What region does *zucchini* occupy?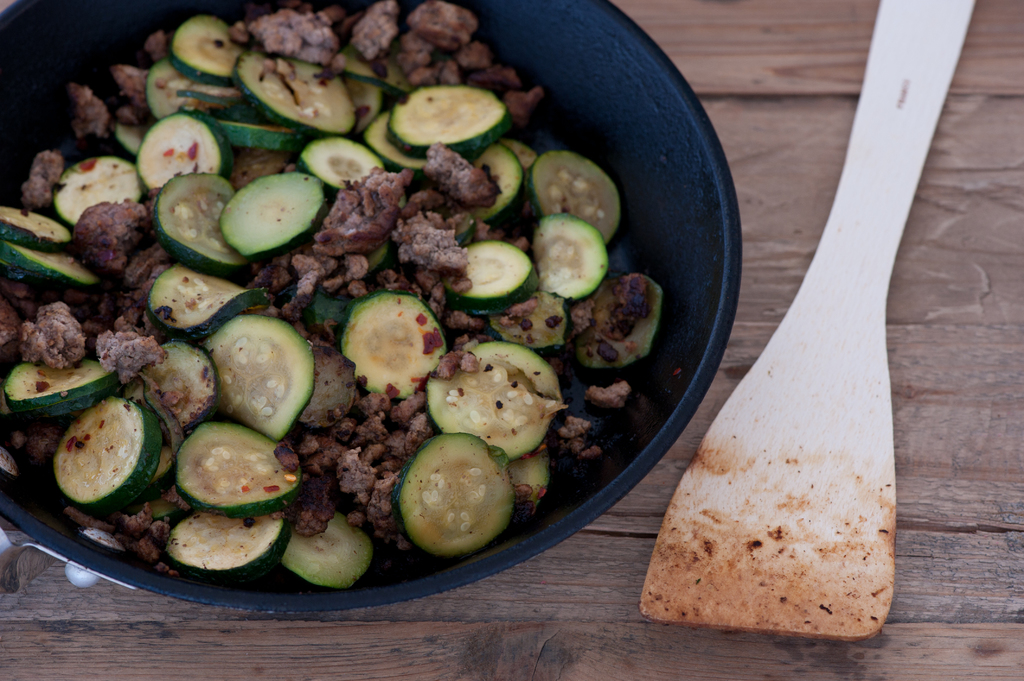
[143,170,252,277].
